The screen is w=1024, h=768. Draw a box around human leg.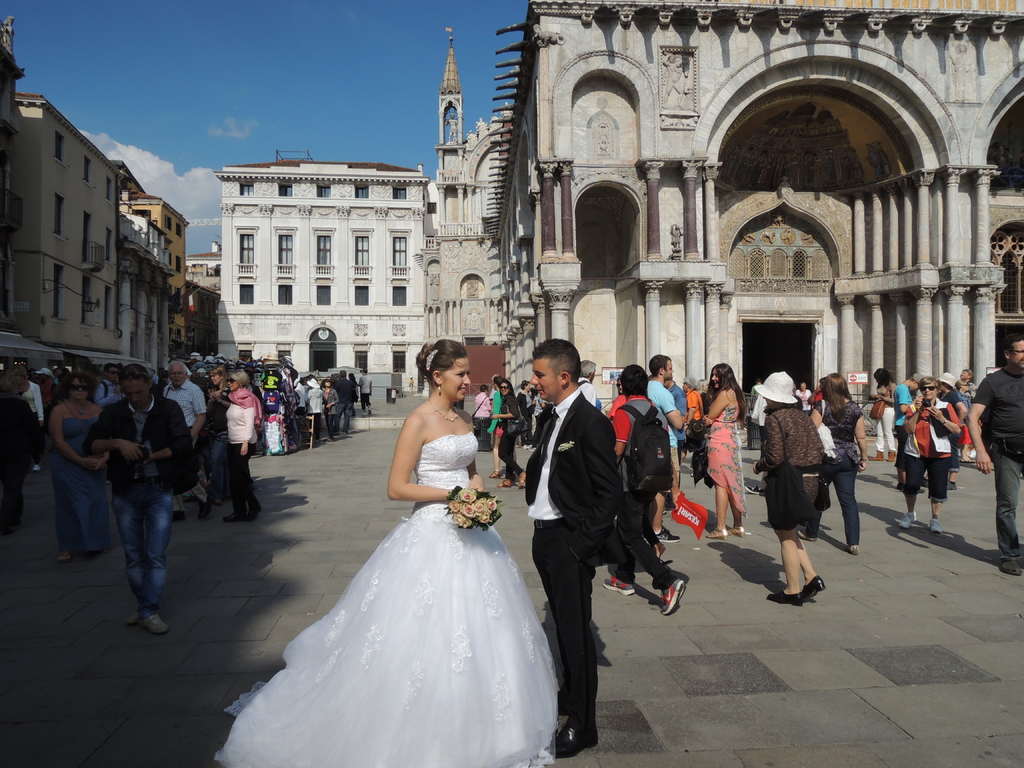
box=[714, 482, 733, 540].
